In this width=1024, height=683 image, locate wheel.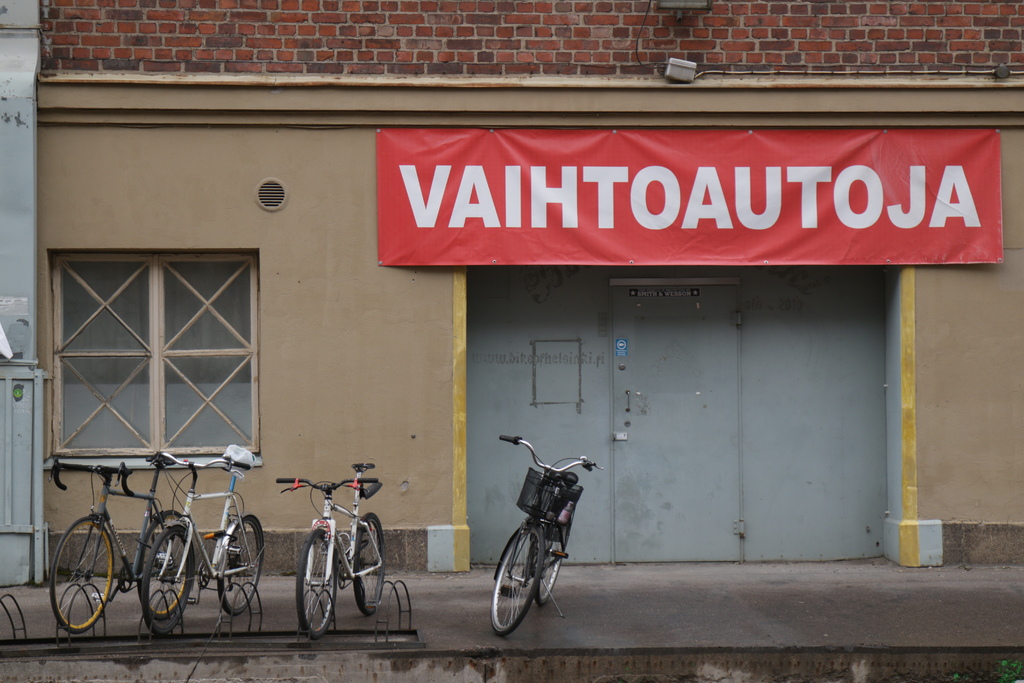
Bounding box: x1=137 y1=522 x2=202 y2=642.
